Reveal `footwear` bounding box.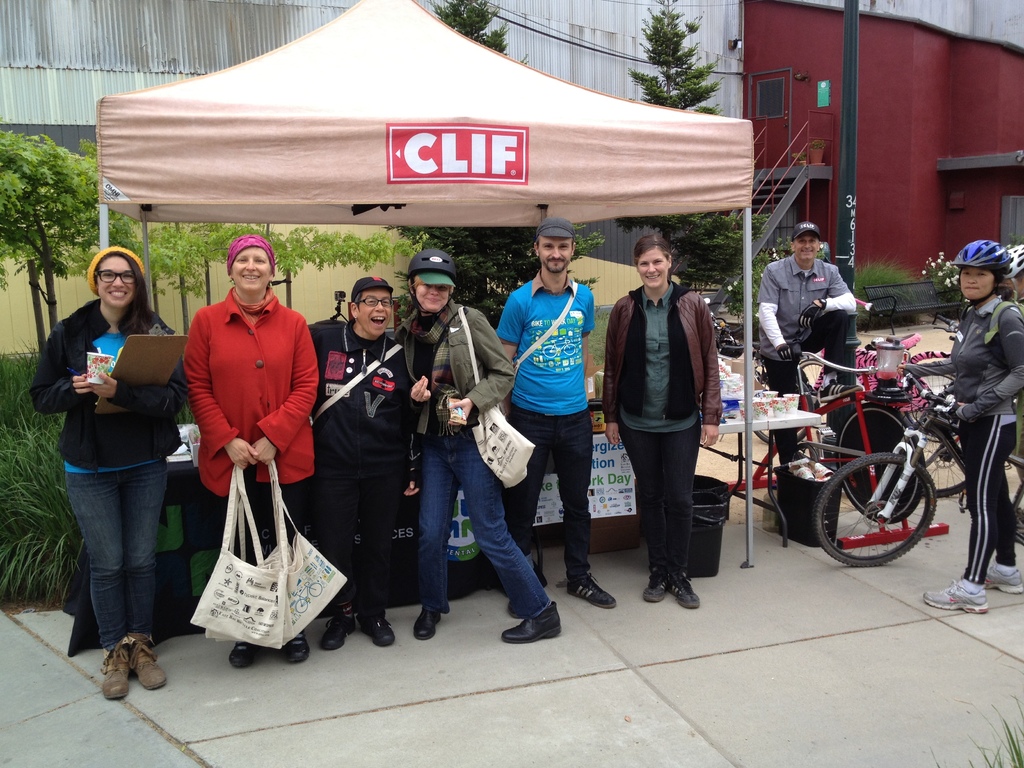
Revealed: (x1=136, y1=632, x2=172, y2=685).
